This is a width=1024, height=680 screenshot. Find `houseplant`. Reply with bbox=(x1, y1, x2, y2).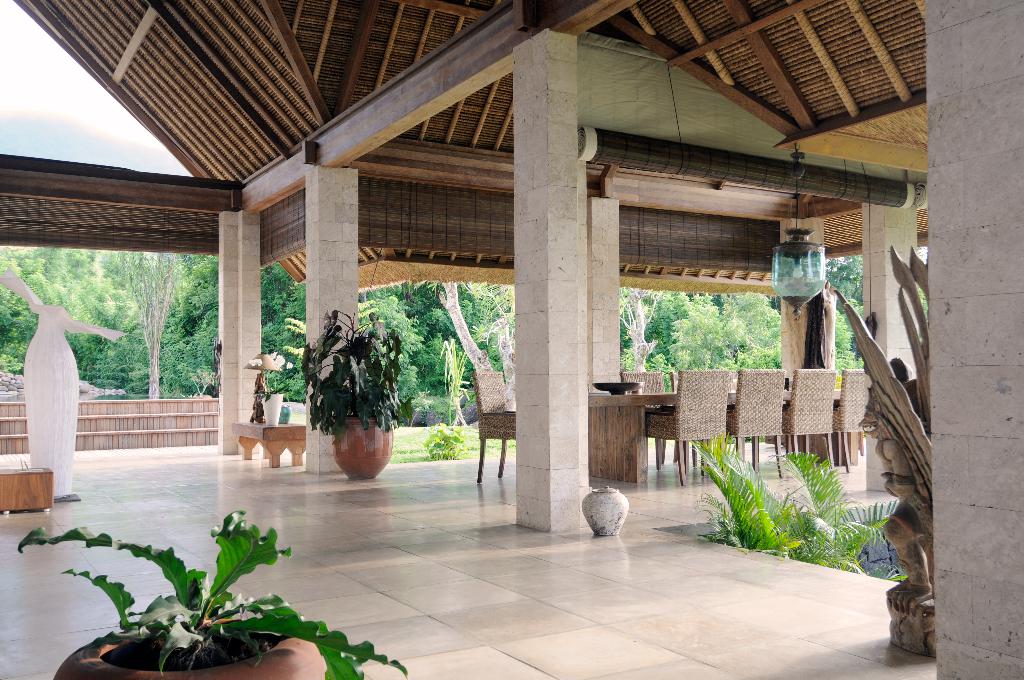
bbox=(24, 515, 406, 677).
